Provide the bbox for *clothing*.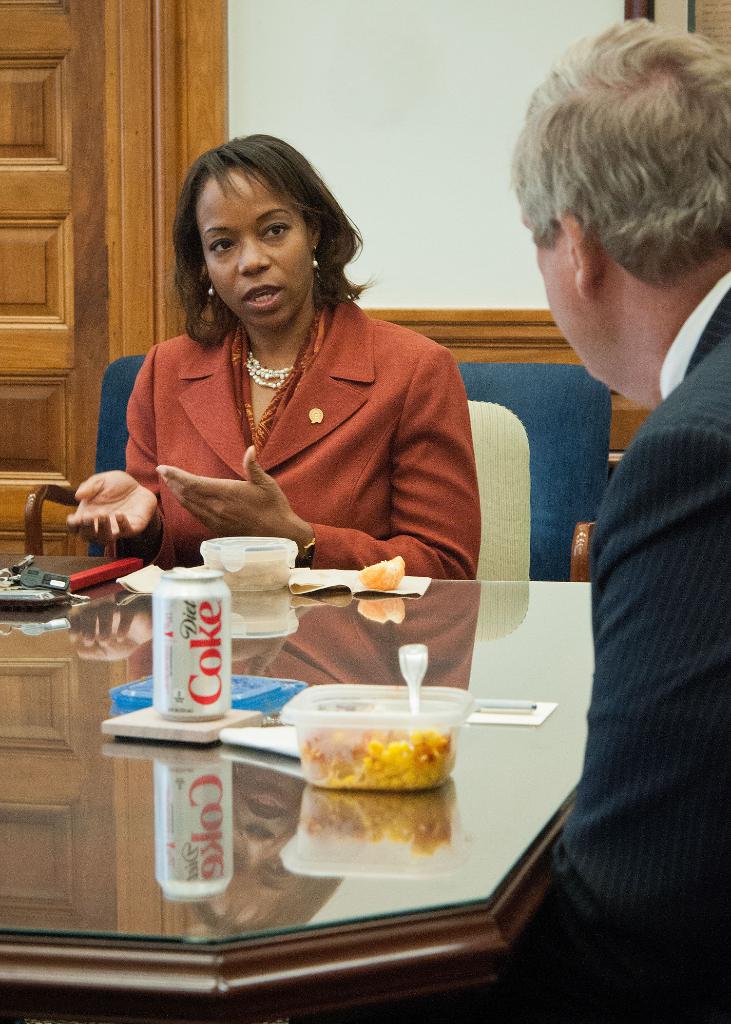
box(498, 270, 730, 1023).
